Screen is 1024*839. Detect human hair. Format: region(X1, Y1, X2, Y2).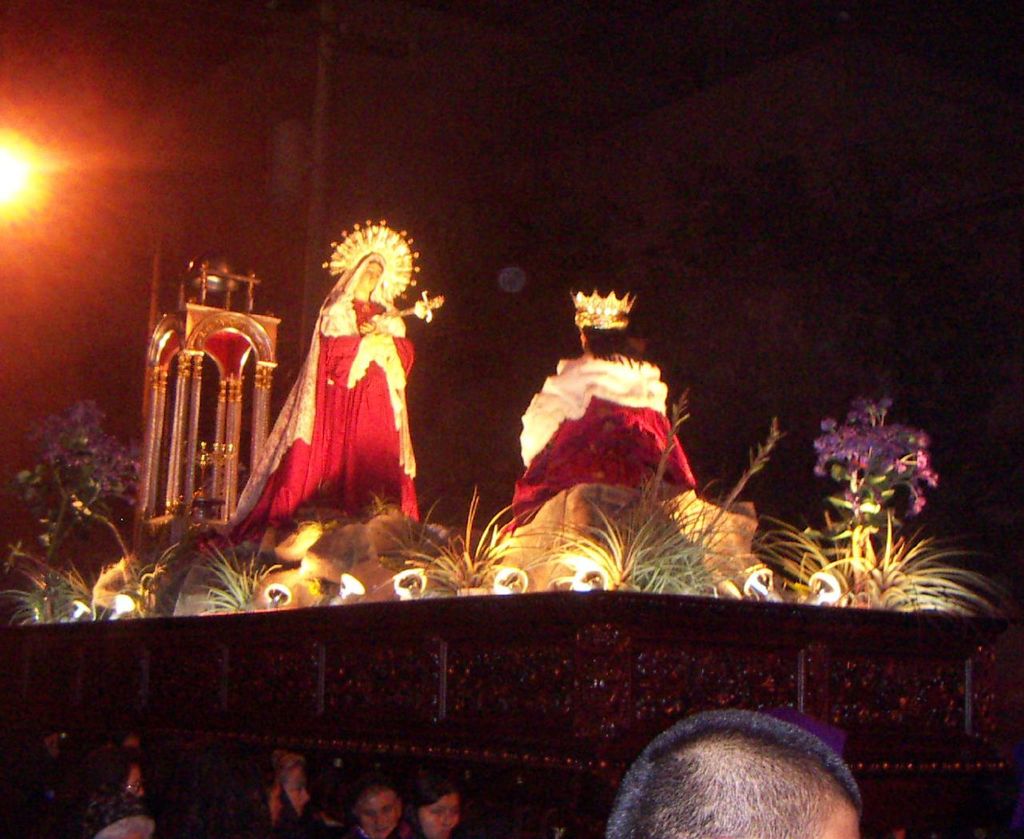
region(590, 718, 878, 838).
